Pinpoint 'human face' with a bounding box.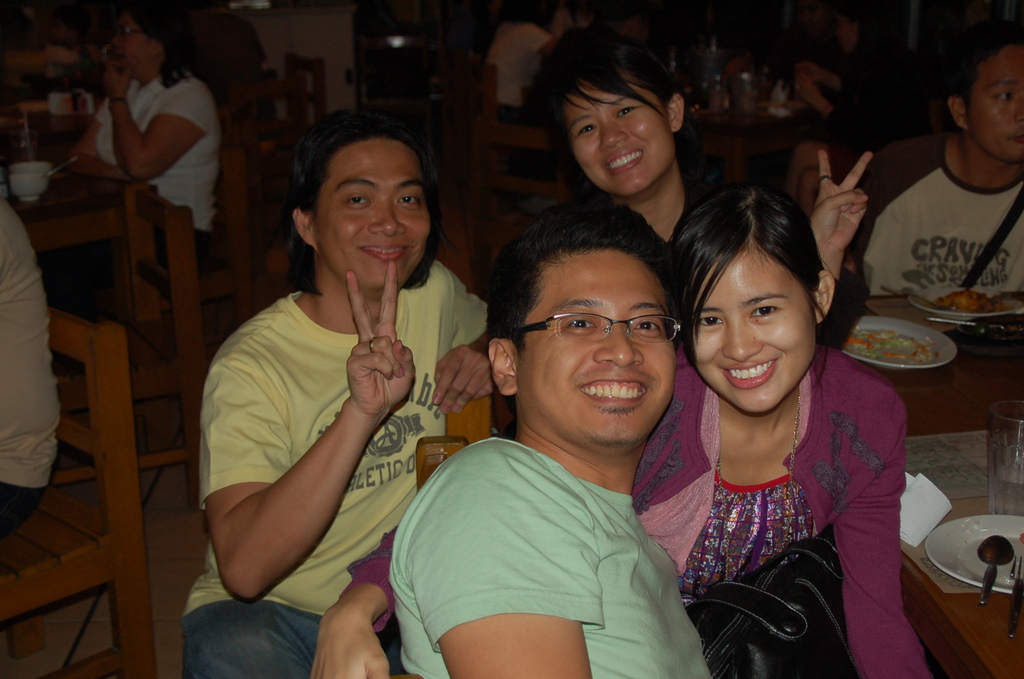
{"x1": 514, "y1": 250, "x2": 676, "y2": 457}.
